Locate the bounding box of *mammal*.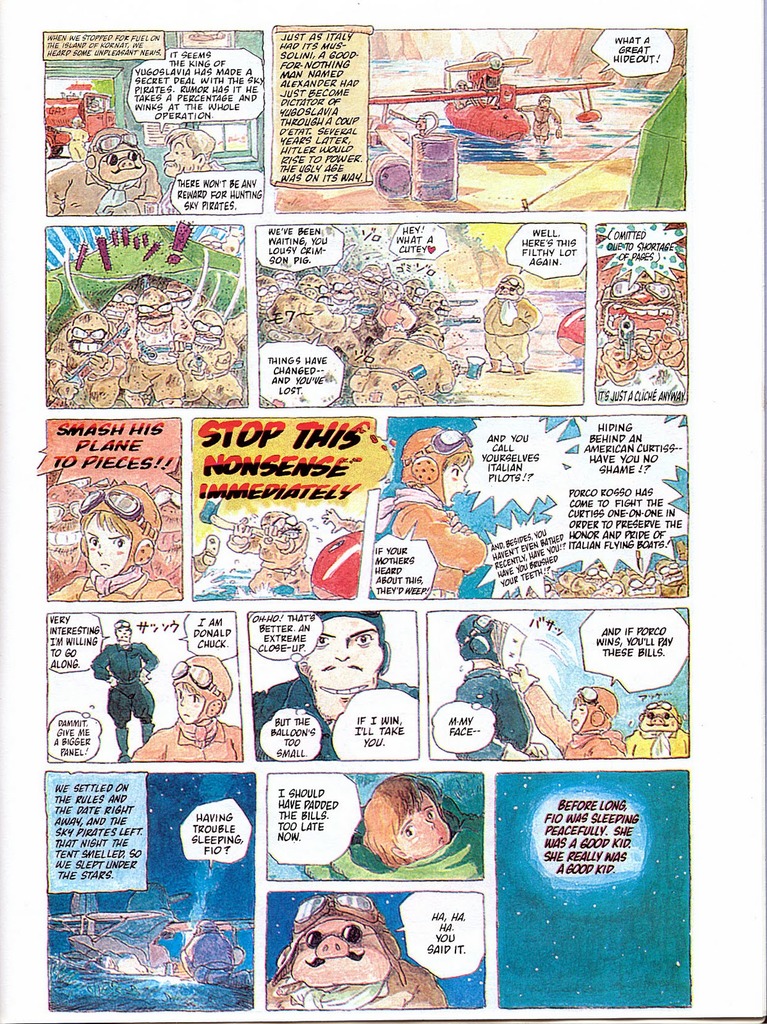
Bounding box: 510:671:621:760.
